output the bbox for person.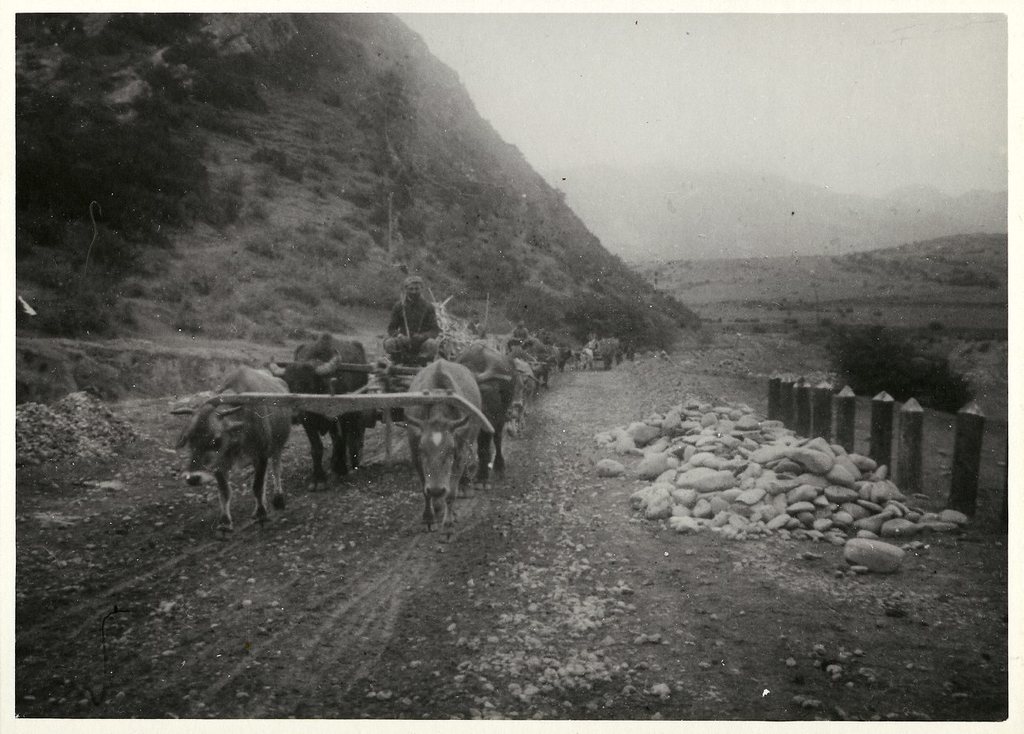
detection(511, 322, 532, 343).
